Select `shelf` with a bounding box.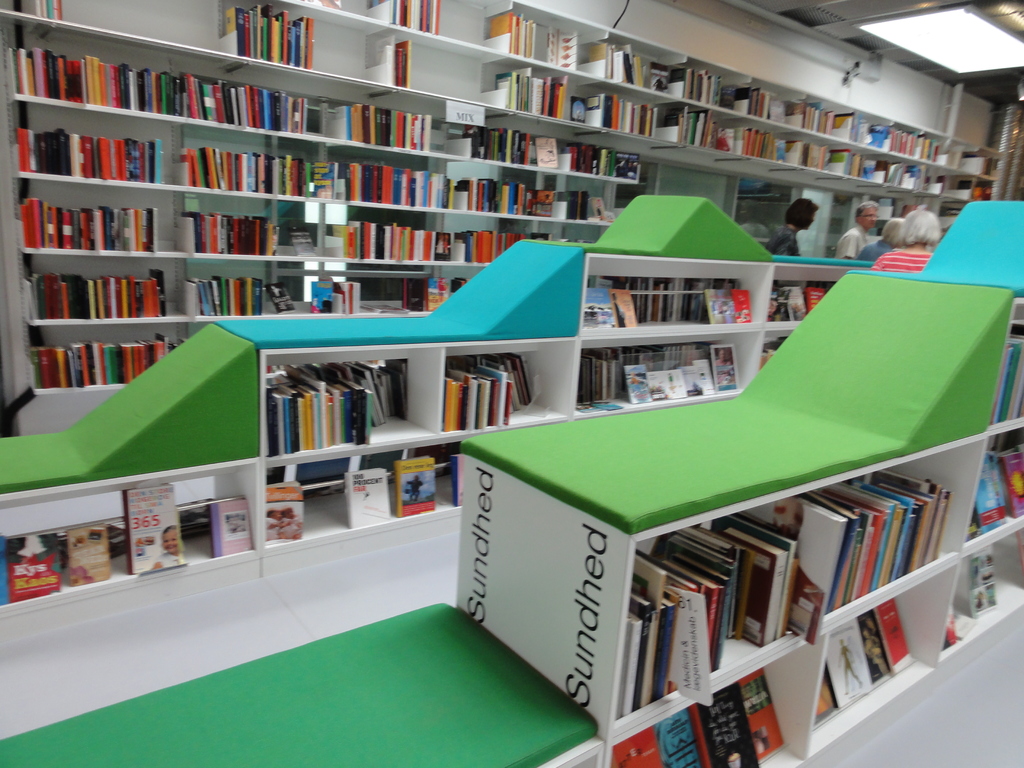
BBox(446, 214, 552, 257).
